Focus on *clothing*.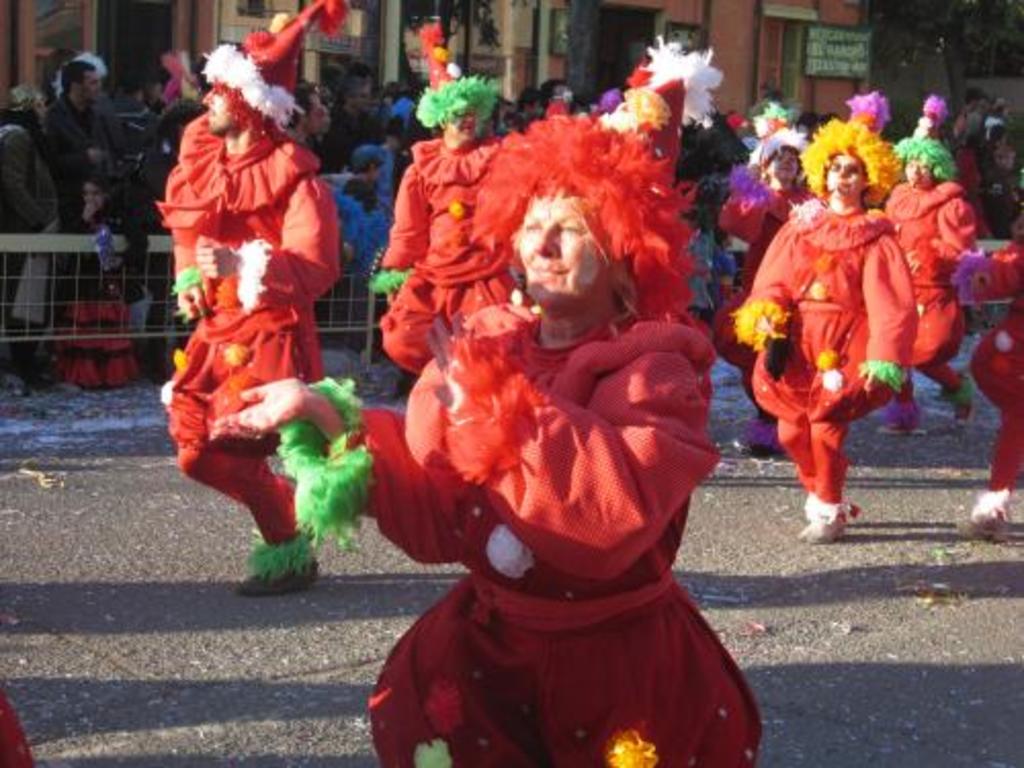
Focused at 152,94,338,539.
